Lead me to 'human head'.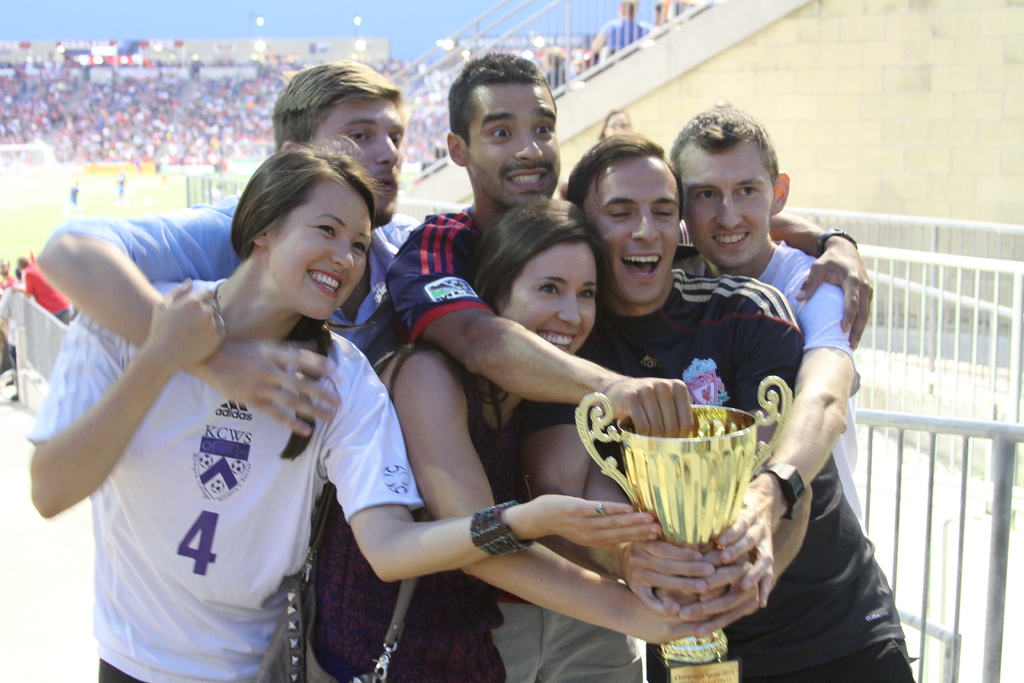
Lead to <box>266,62,409,226</box>.
